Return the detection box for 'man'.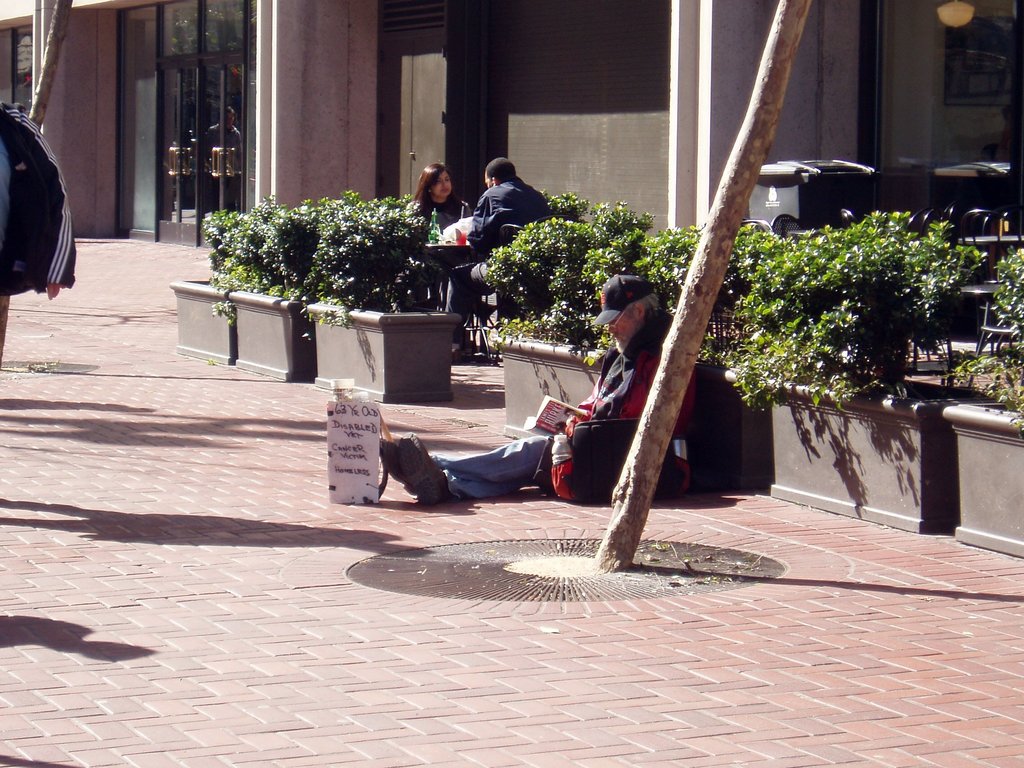
x1=442, y1=157, x2=551, y2=362.
